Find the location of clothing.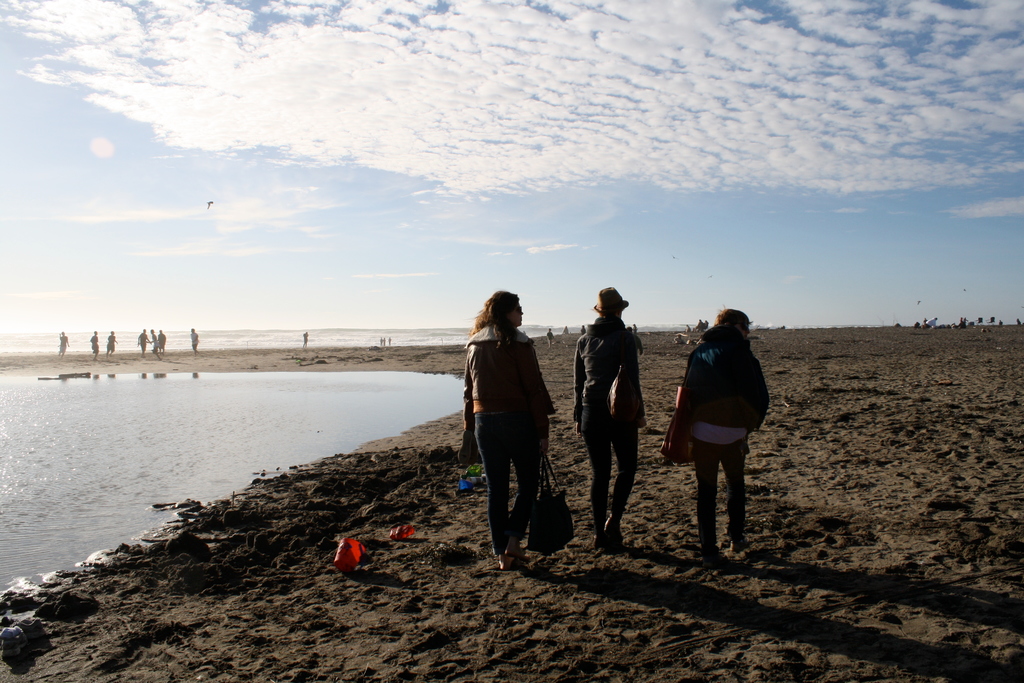
Location: bbox=(465, 301, 555, 536).
